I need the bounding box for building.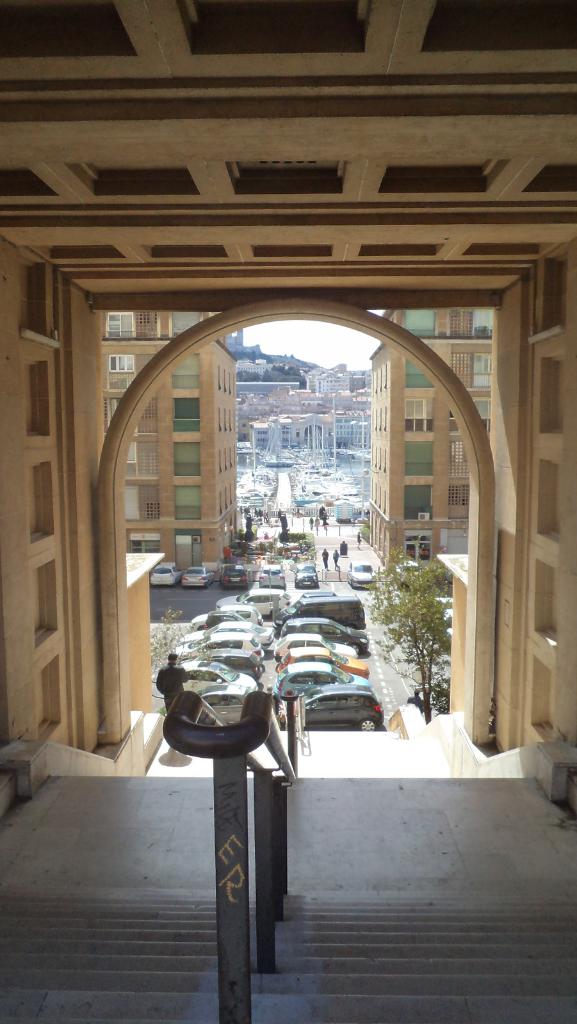
Here it is: x1=366, y1=308, x2=495, y2=568.
